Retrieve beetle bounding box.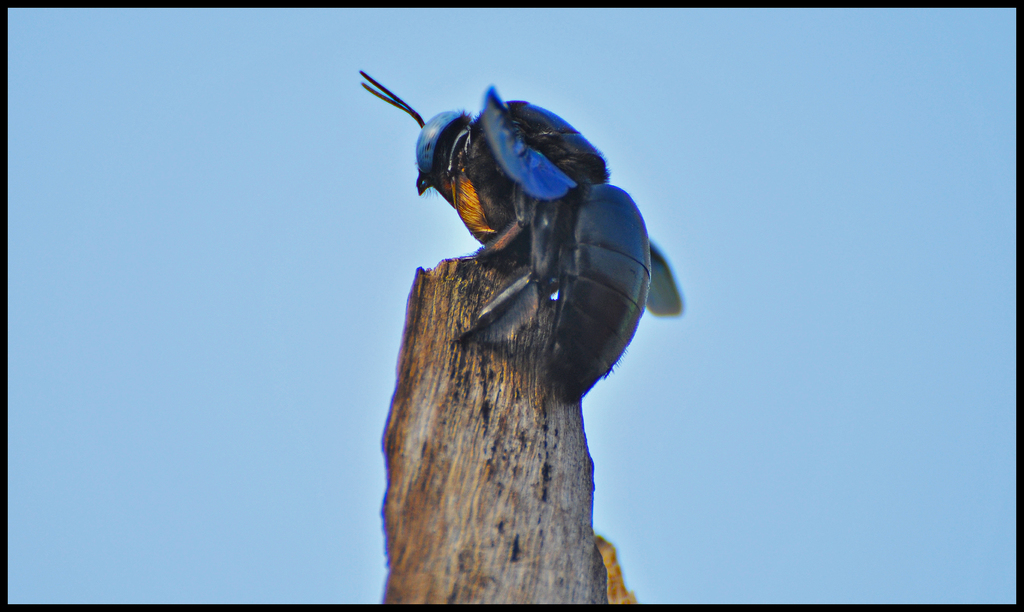
Bounding box: bbox=[361, 60, 668, 409].
